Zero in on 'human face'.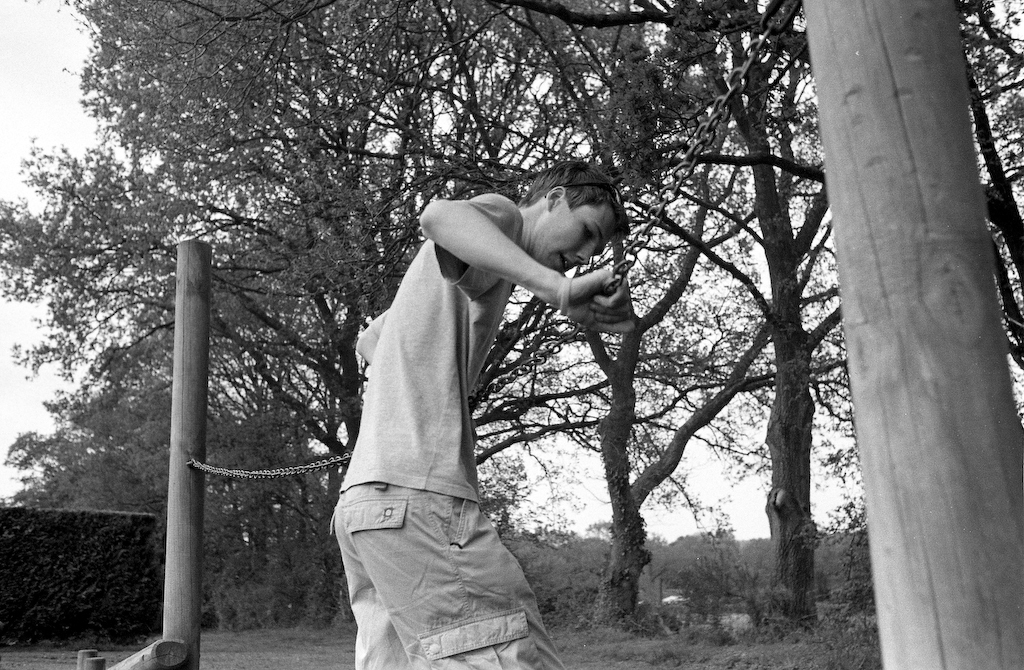
Zeroed in: <box>537,210,617,270</box>.
